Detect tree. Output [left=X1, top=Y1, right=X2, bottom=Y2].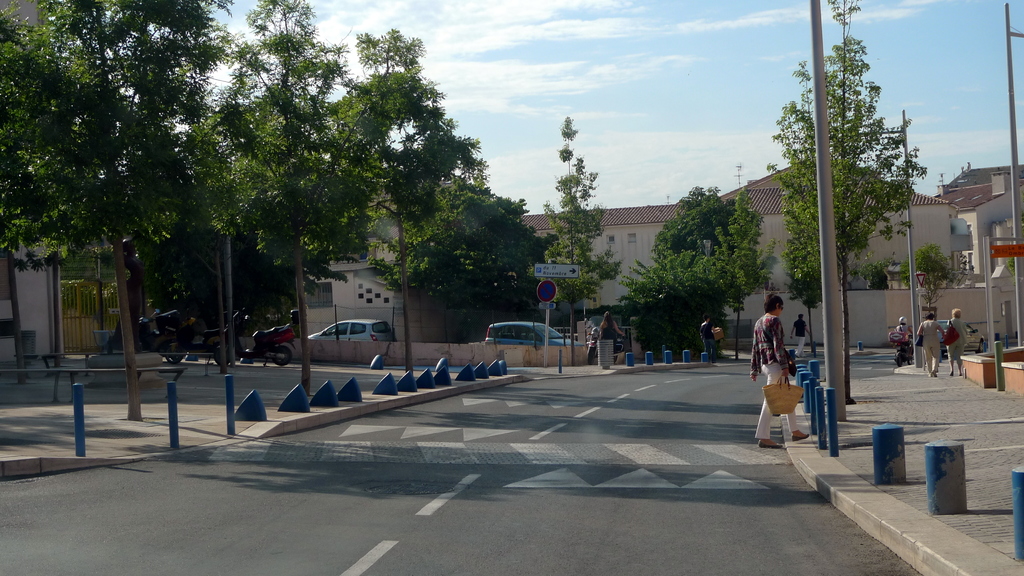
[left=900, top=241, right=953, bottom=283].
